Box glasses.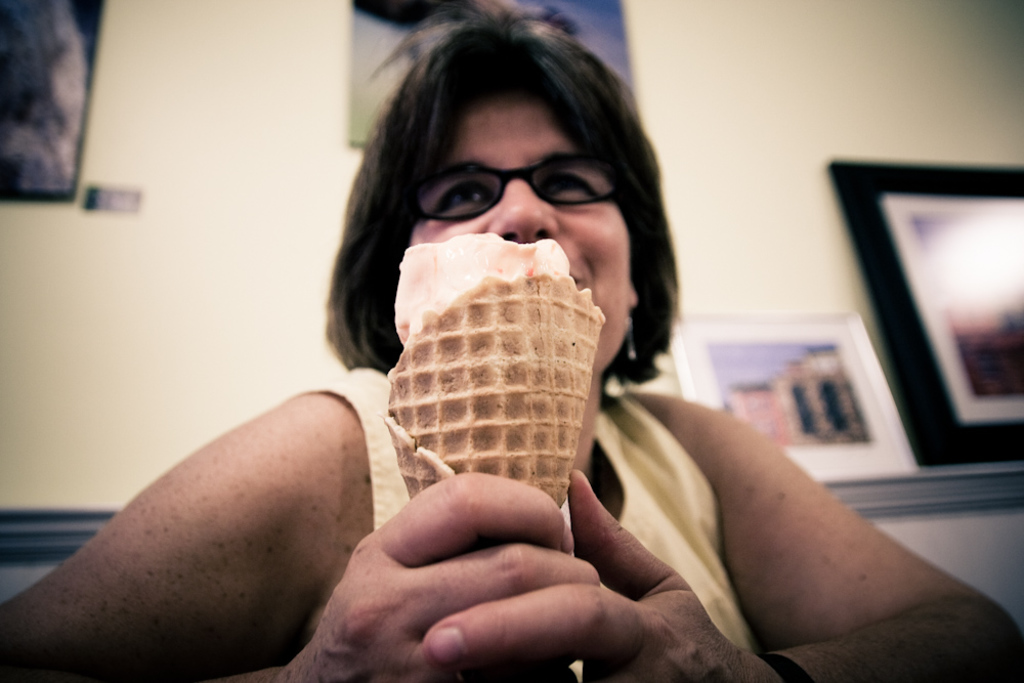
(x1=398, y1=145, x2=632, y2=213).
